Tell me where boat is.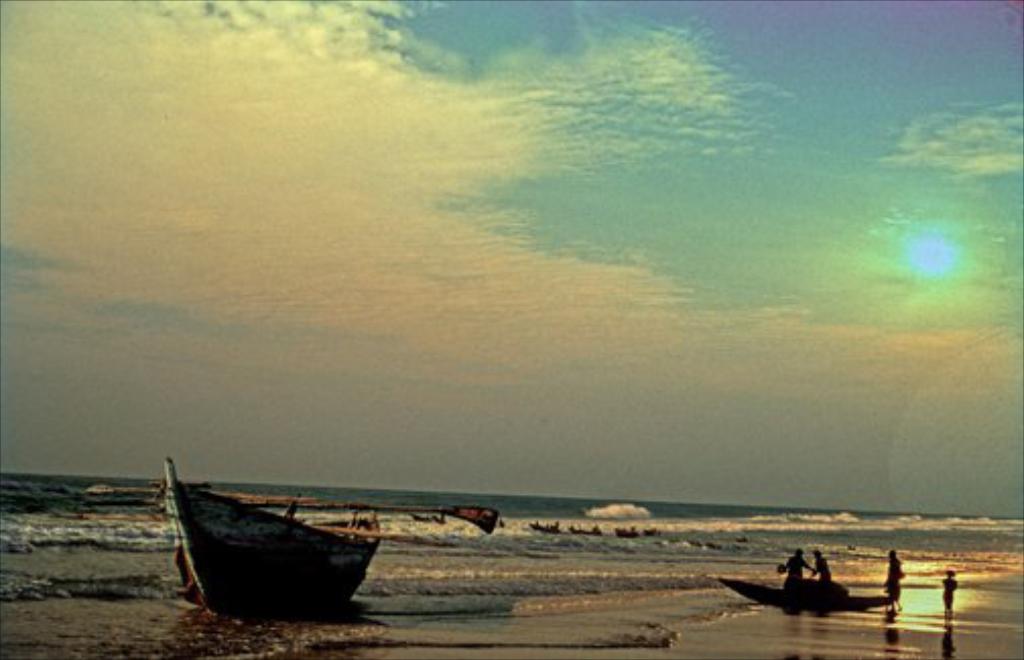
boat is at 150 479 404 609.
